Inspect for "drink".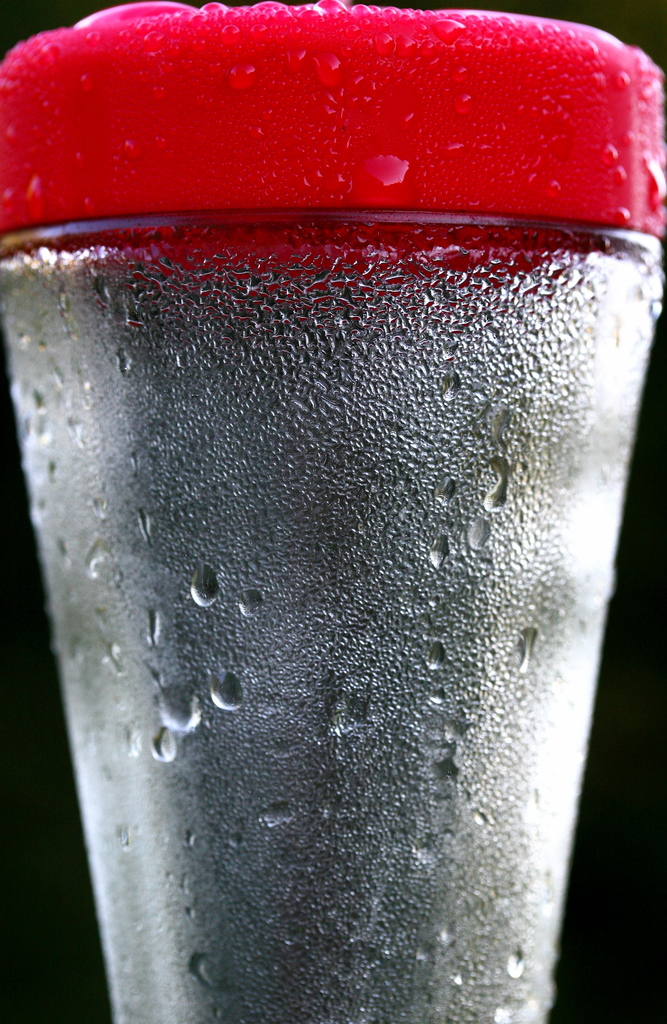
Inspection: {"left": 13, "top": 10, "right": 666, "bottom": 944}.
